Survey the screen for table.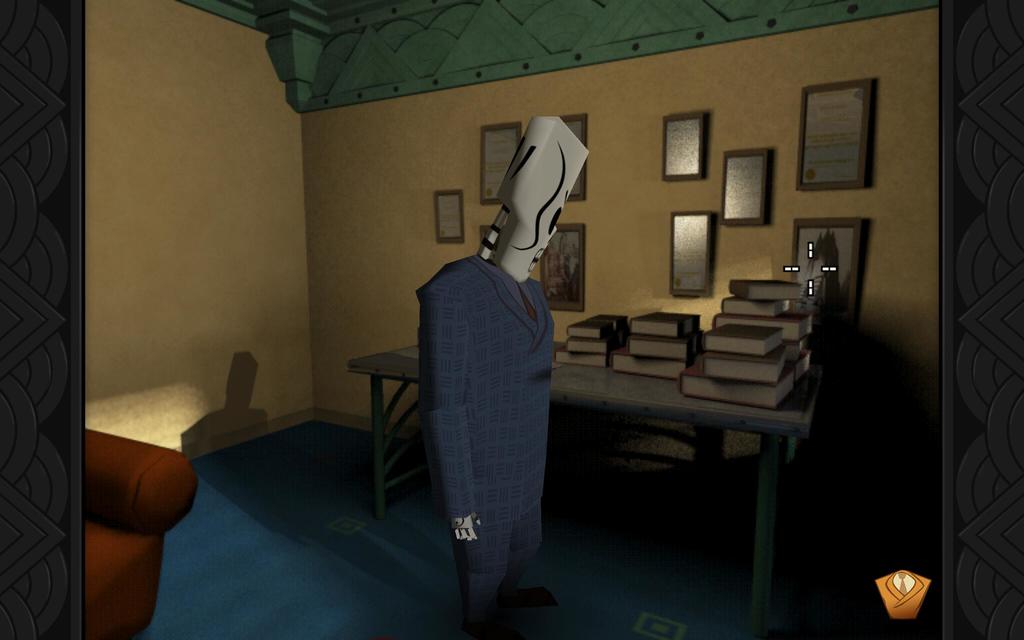
Survey found: 344, 363, 831, 639.
